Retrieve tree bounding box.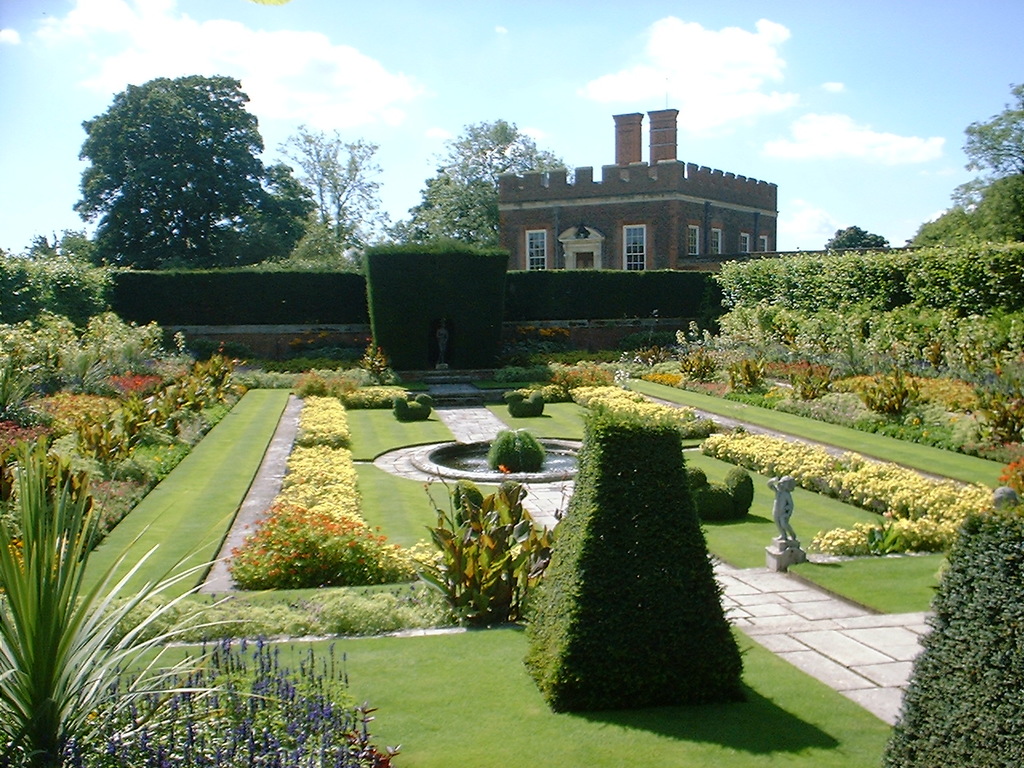
Bounding box: 274:126:394:250.
